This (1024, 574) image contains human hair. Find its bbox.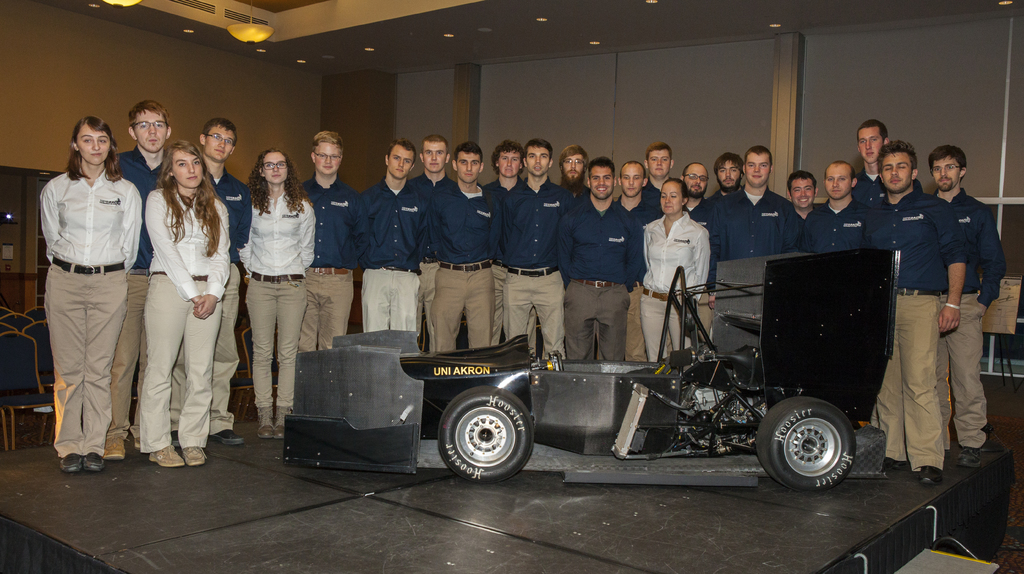
[715, 153, 741, 172].
